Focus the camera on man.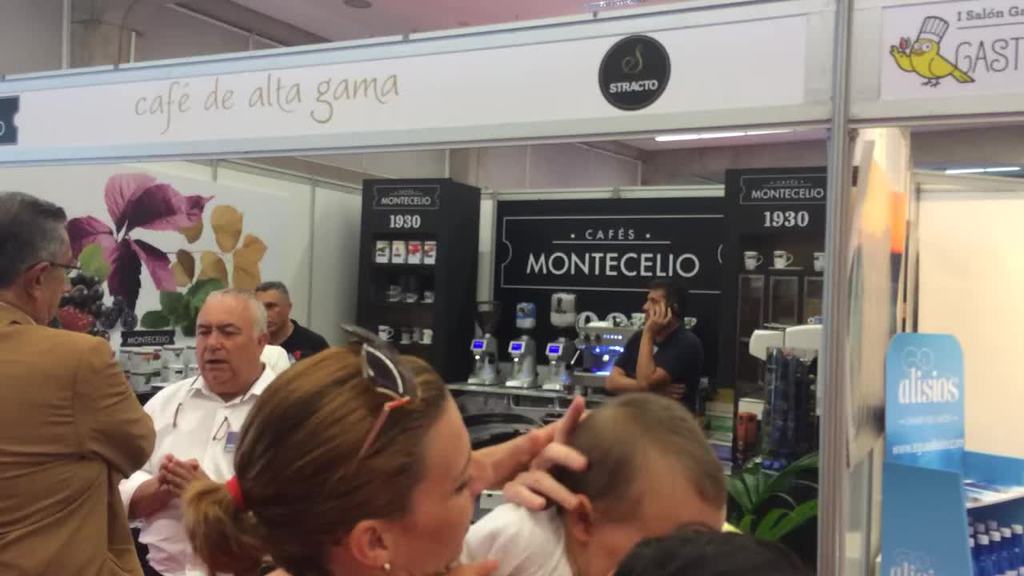
Focus region: 255,275,332,362.
